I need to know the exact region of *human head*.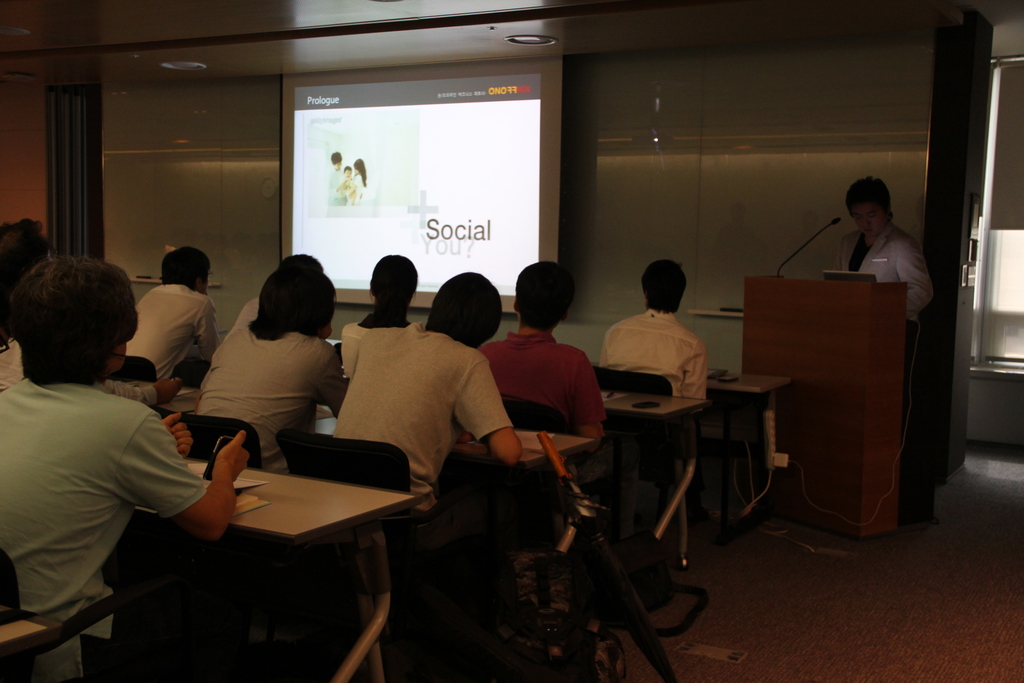
Region: <region>285, 253, 325, 272</region>.
